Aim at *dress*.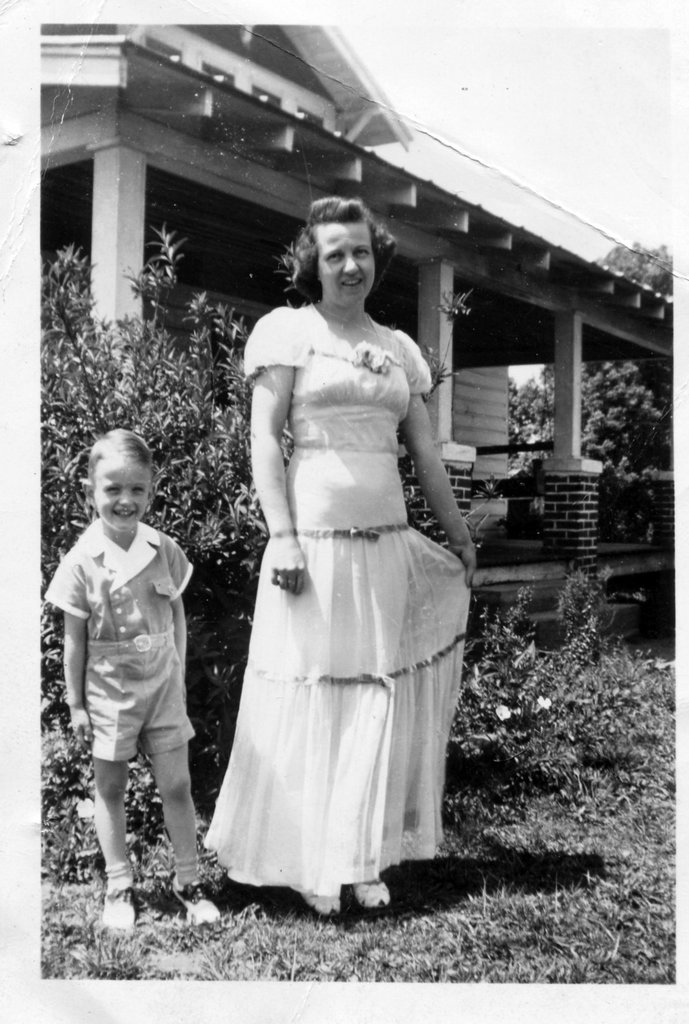
Aimed at bbox(204, 220, 482, 913).
